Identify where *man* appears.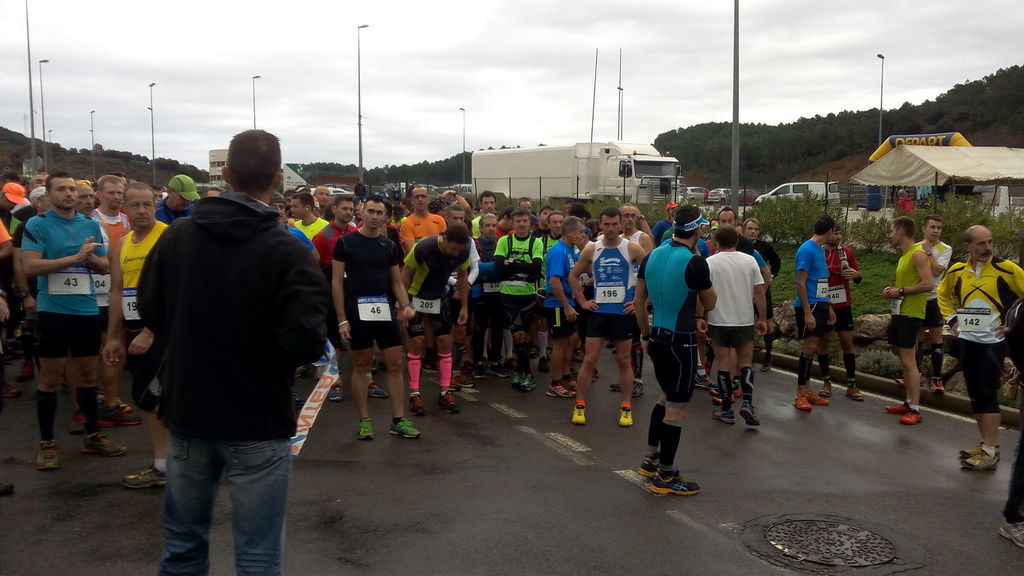
Appears at bbox(24, 178, 126, 467).
